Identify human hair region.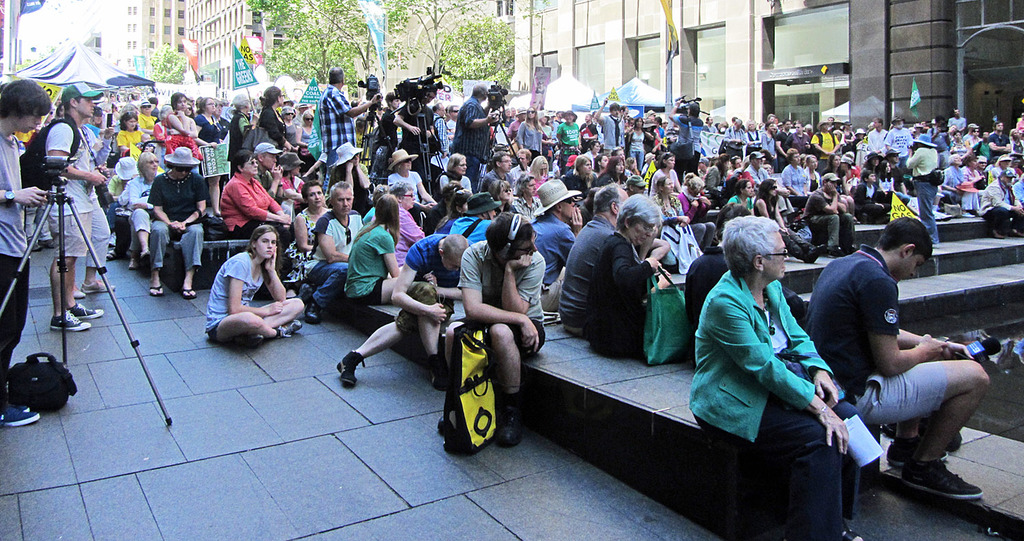
Region: Rect(191, 97, 205, 113).
